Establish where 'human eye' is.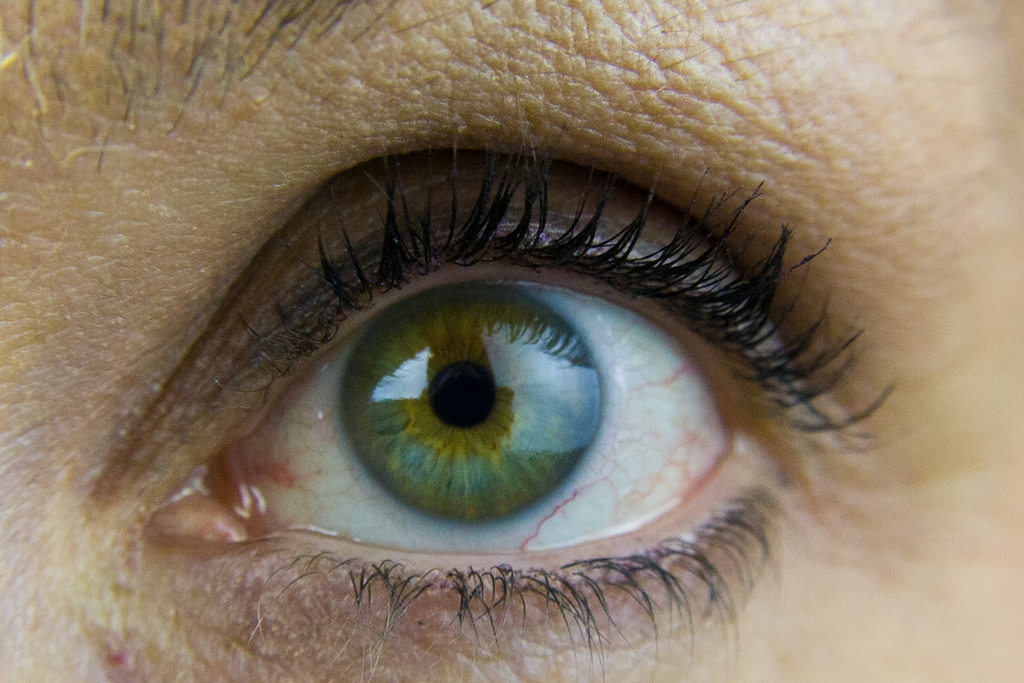
Established at [left=85, top=78, right=924, bottom=682].
